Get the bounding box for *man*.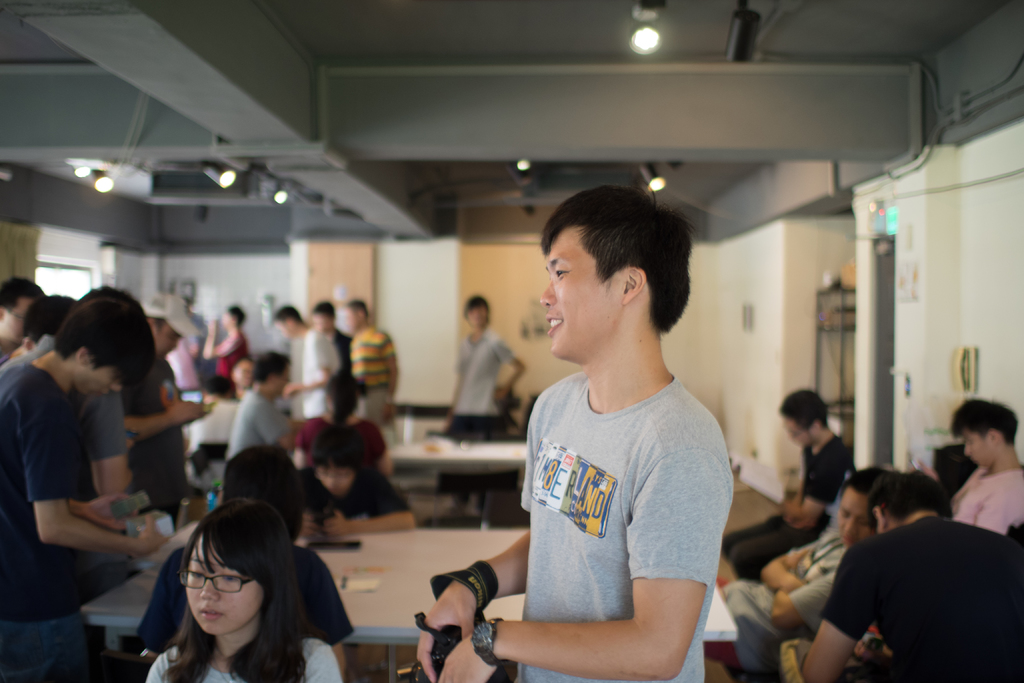
bbox=(264, 304, 339, 415).
